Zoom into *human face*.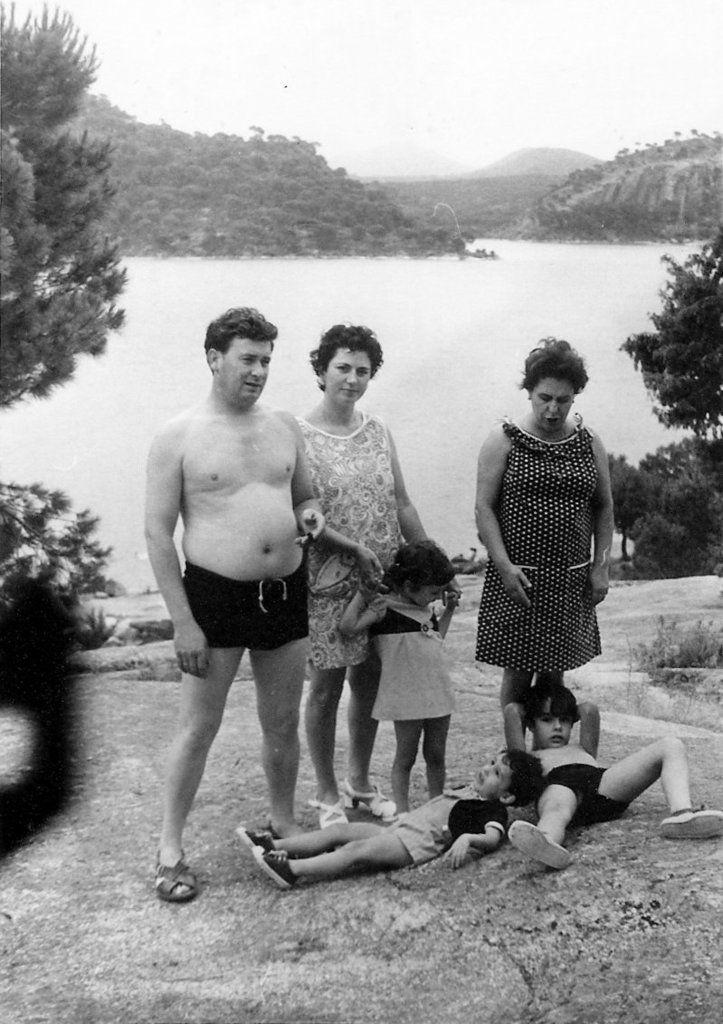
Zoom target: (540, 701, 566, 747).
